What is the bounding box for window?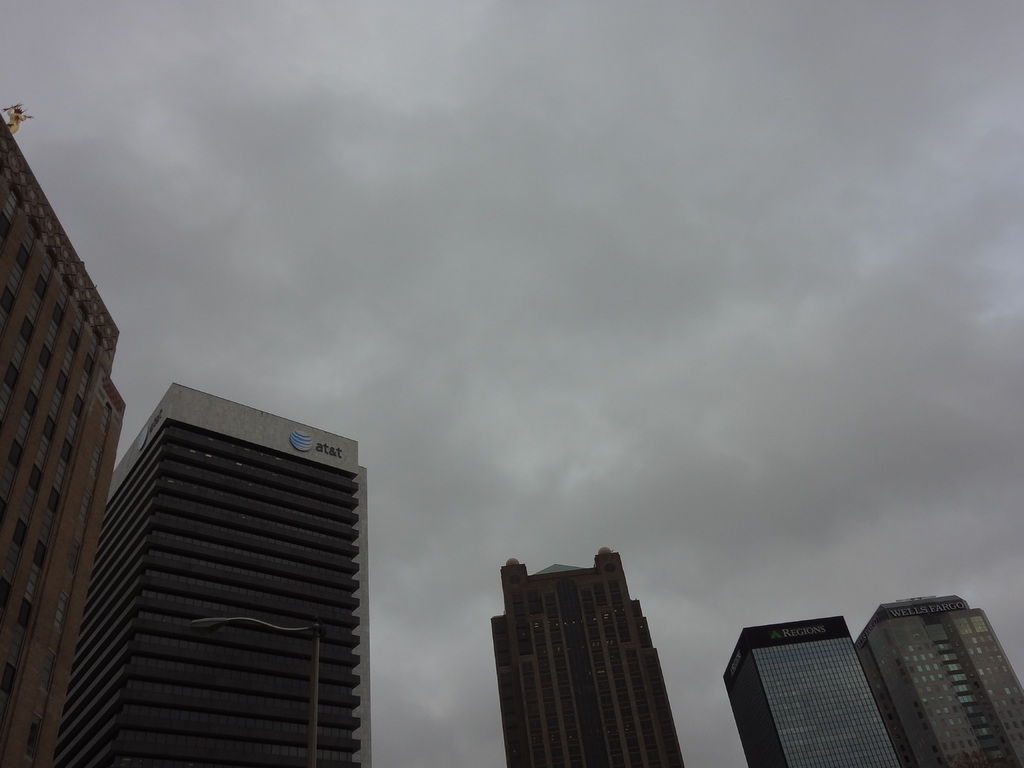
(x1=44, y1=415, x2=56, y2=440).
